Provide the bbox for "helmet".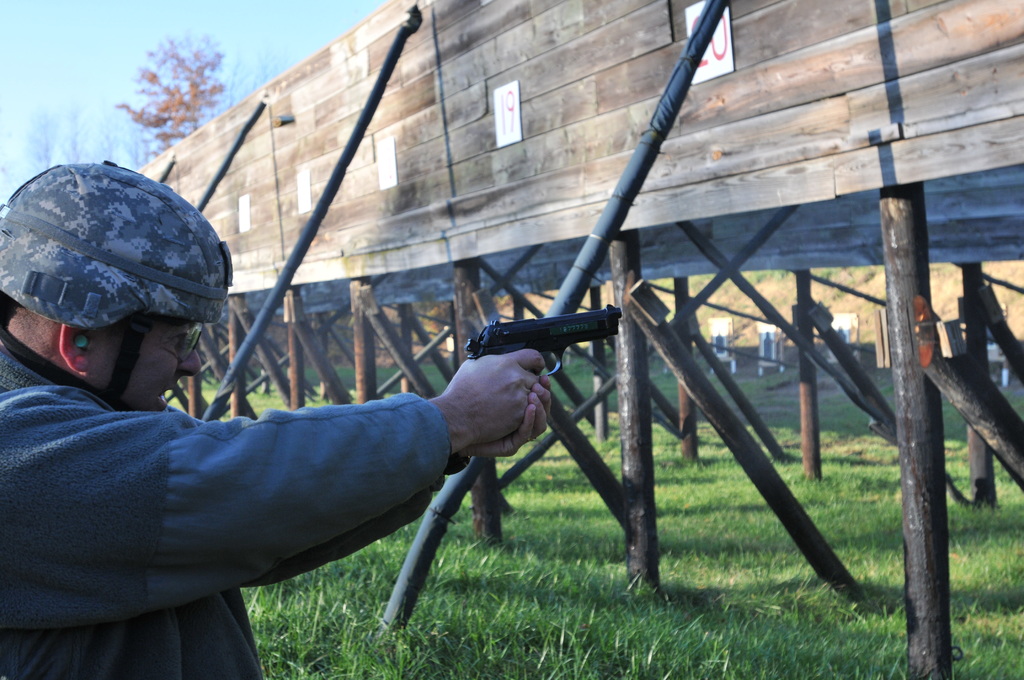
<region>6, 164, 212, 411</region>.
